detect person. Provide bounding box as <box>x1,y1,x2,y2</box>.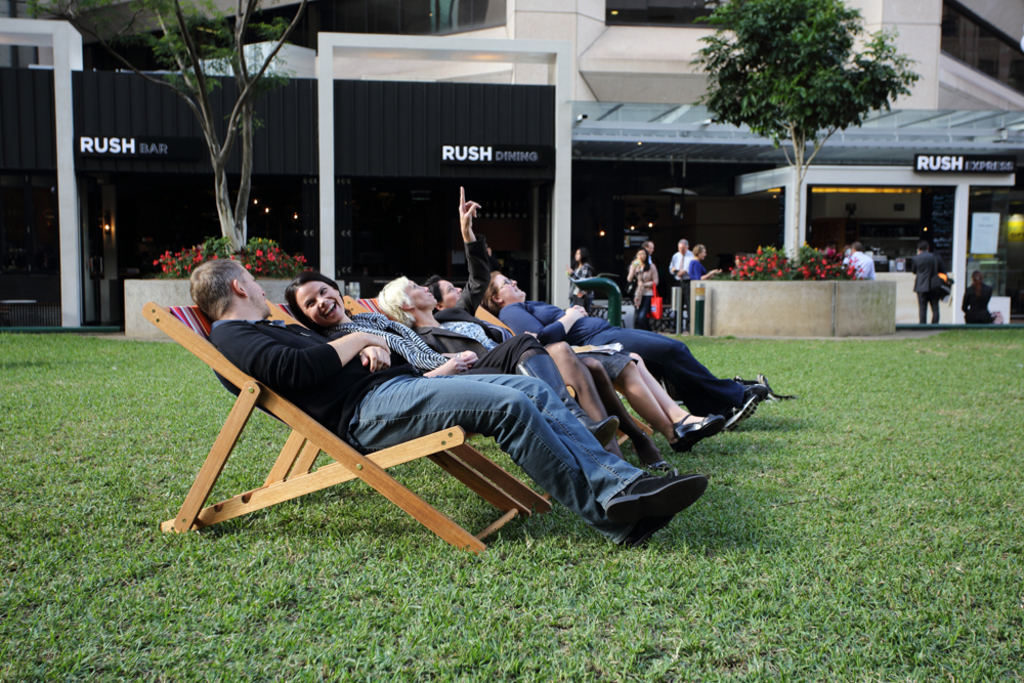
<box>843,239,877,282</box>.
